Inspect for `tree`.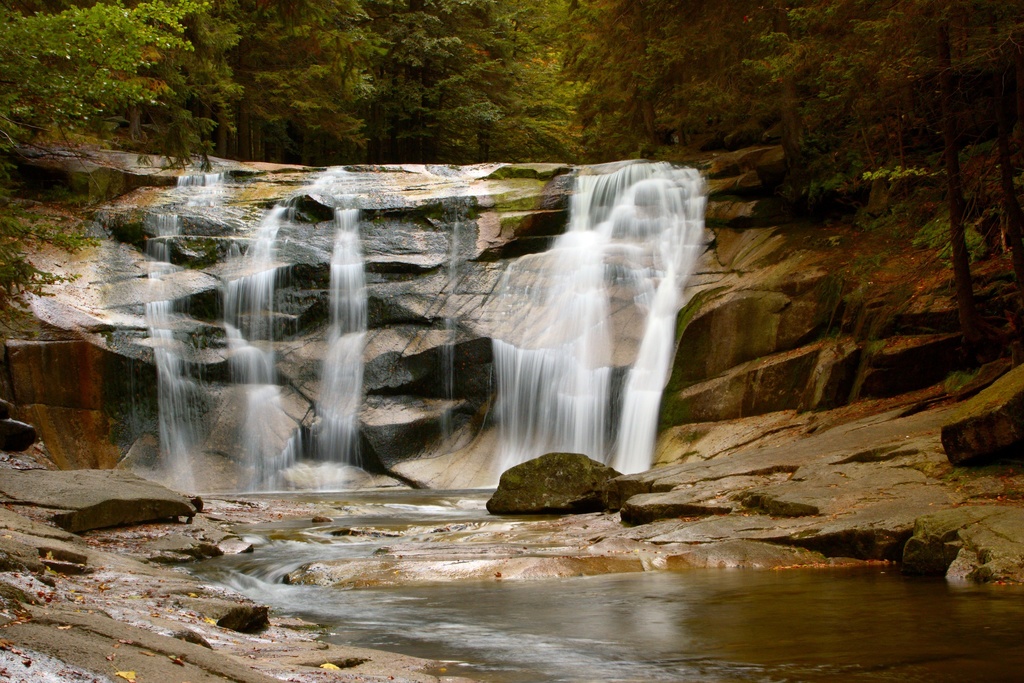
Inspection: <region>467, 0, 590, 165</region>.
